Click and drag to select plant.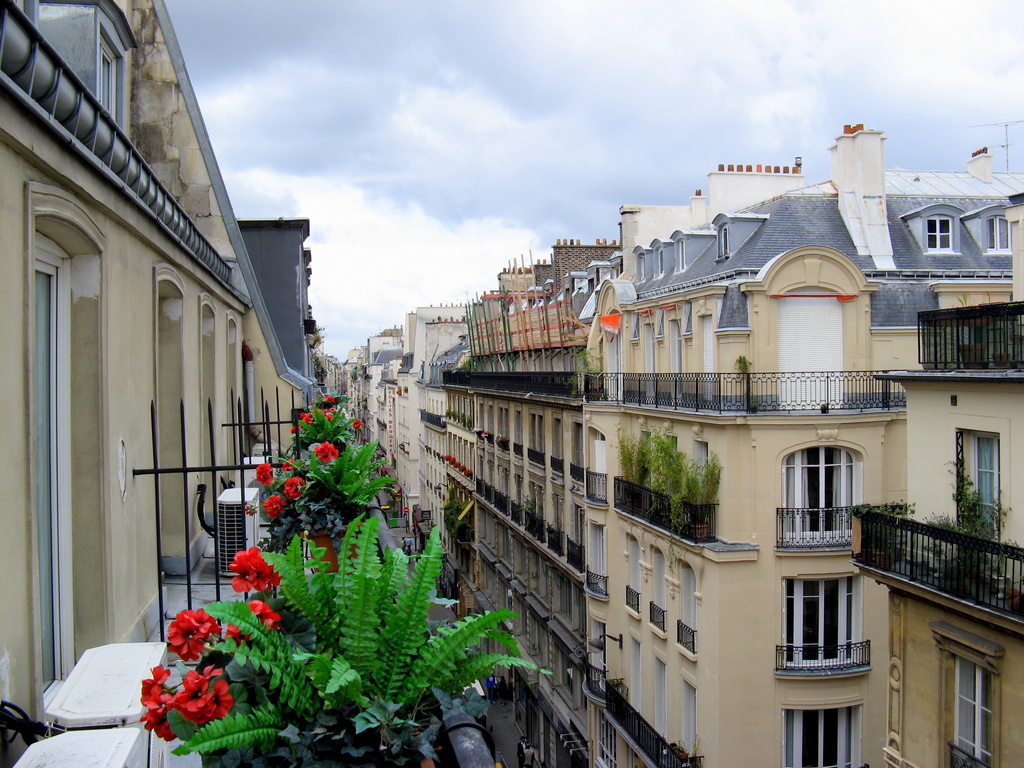
Selection: (678,451,705,527).
